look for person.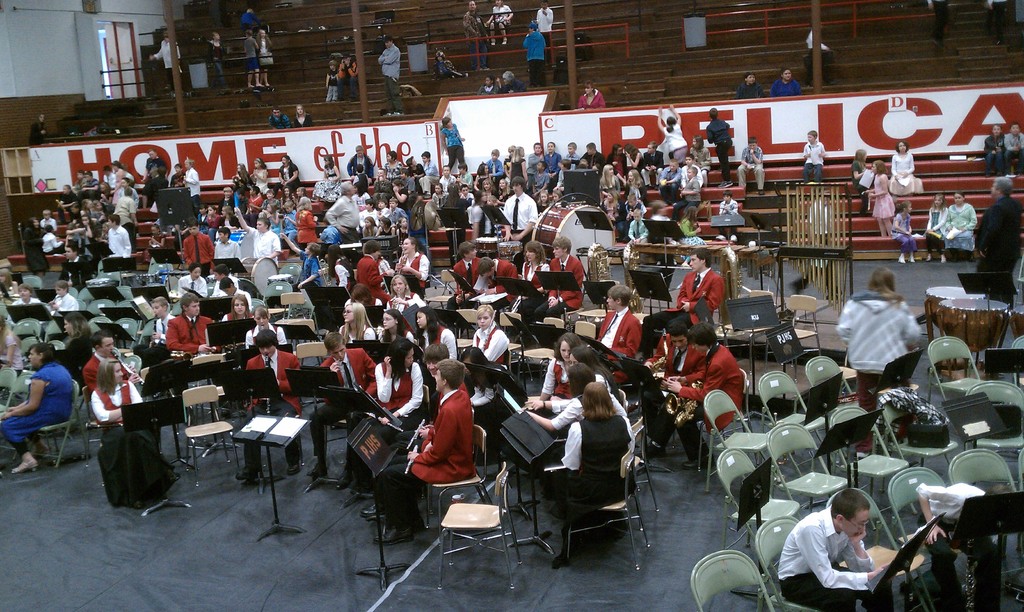
Found: left=701, top=111, right=732, bottom=185.
